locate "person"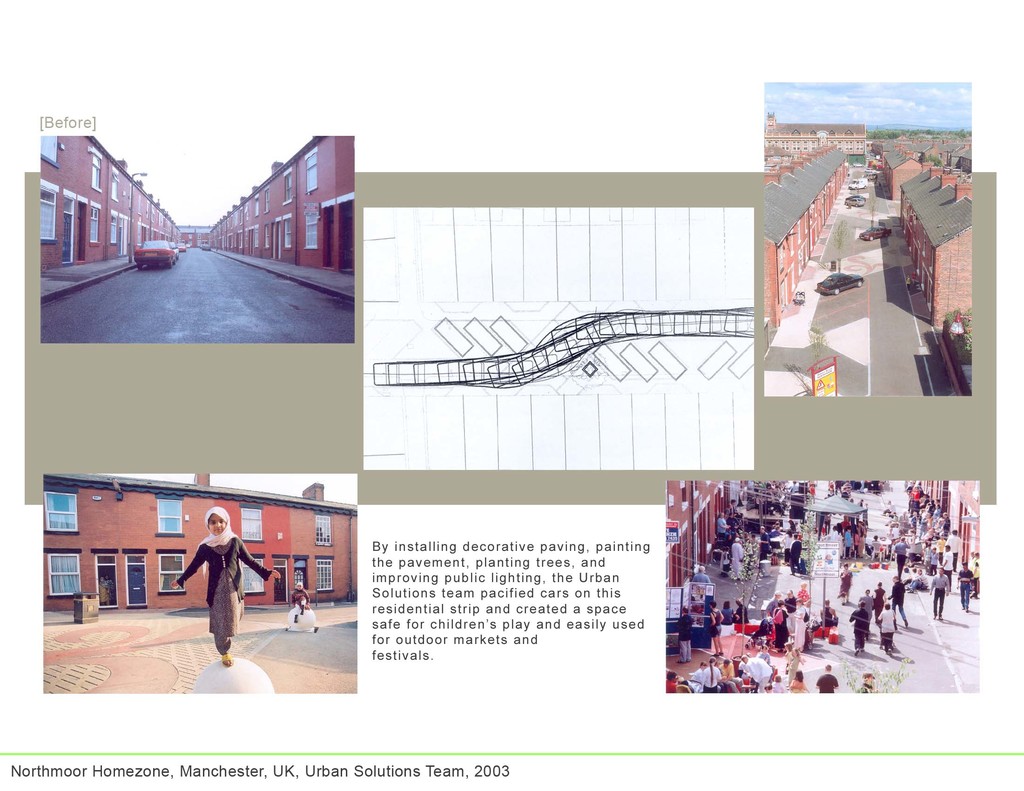
(773, 676, 785, 692)
